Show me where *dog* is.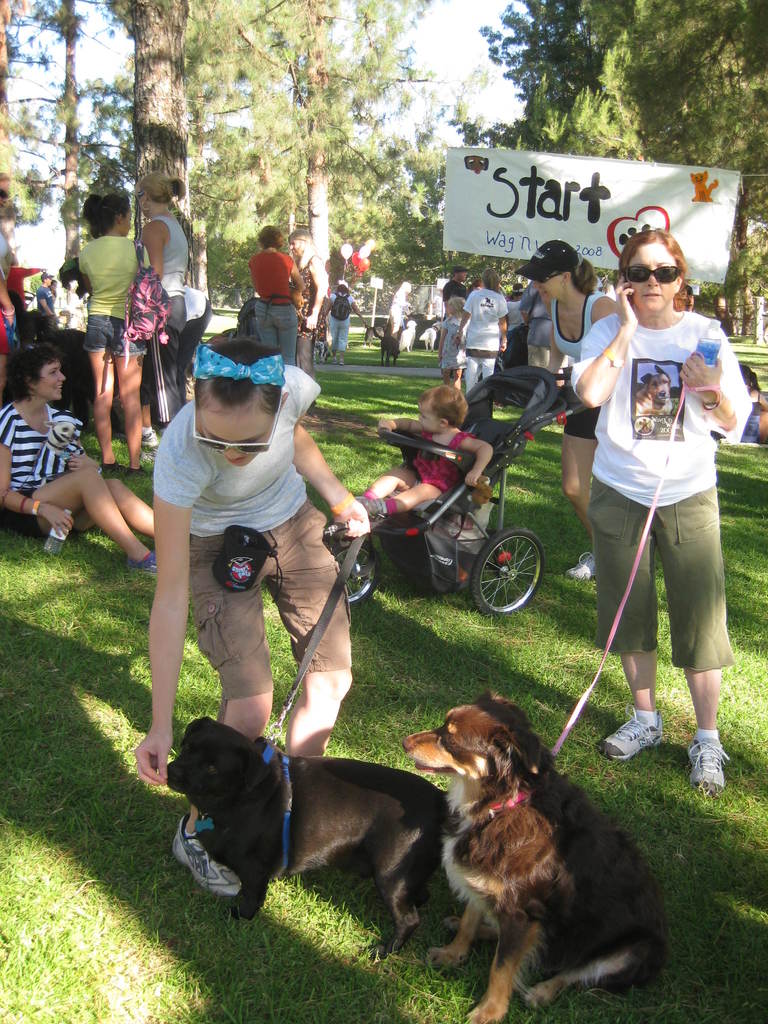
*dog* is at box(463, 155, 489, 174).
